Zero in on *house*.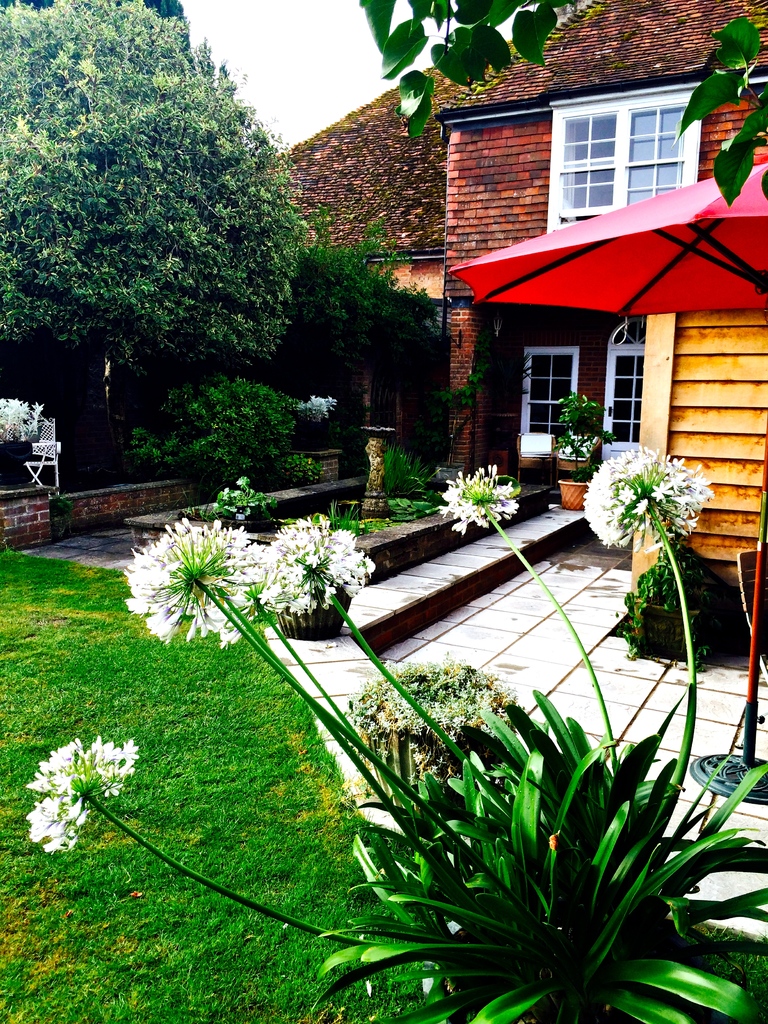
Zeroed in: locate(278, 0, 767, 617).
